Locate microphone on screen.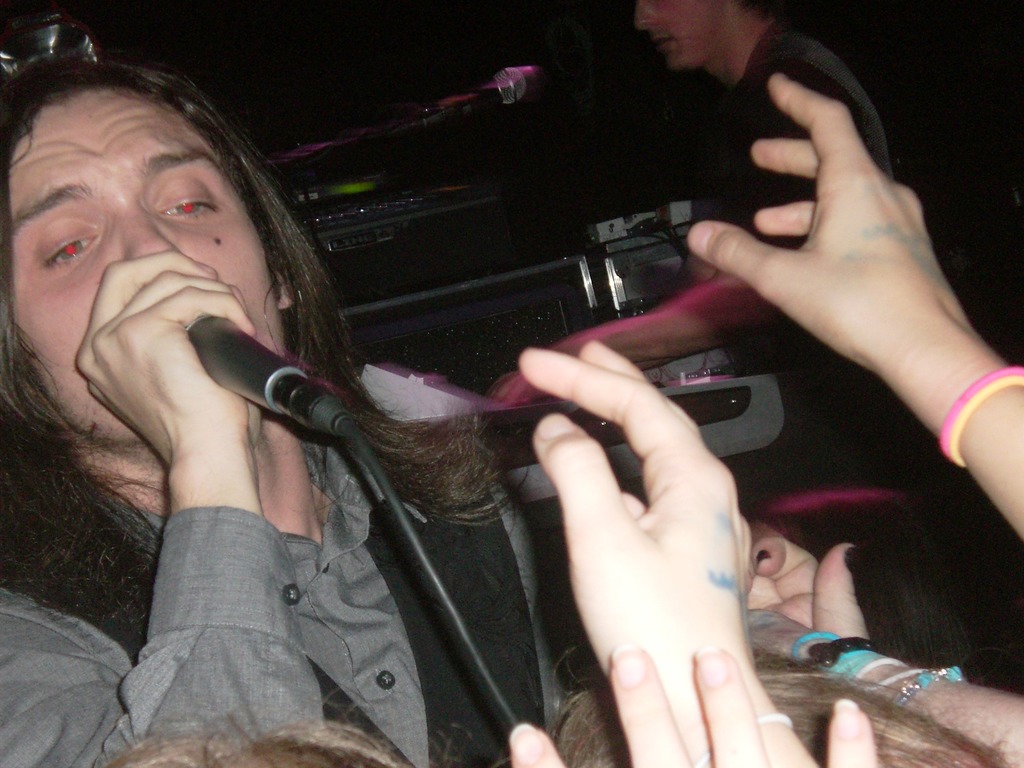
On screen at region(152, 297, 365, 472).
